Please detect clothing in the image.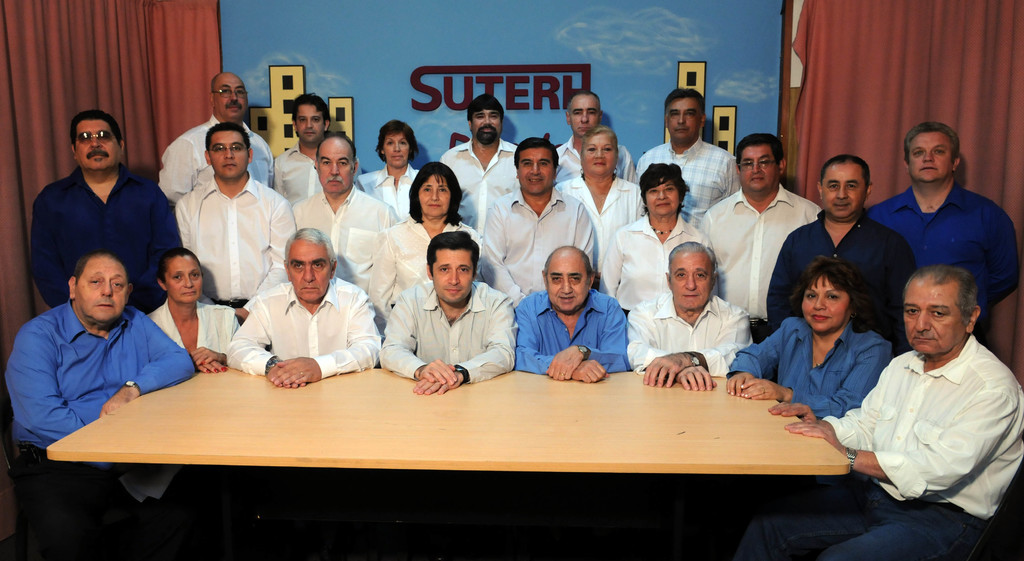
(left=346, top=159, right=417, bottom=218).
